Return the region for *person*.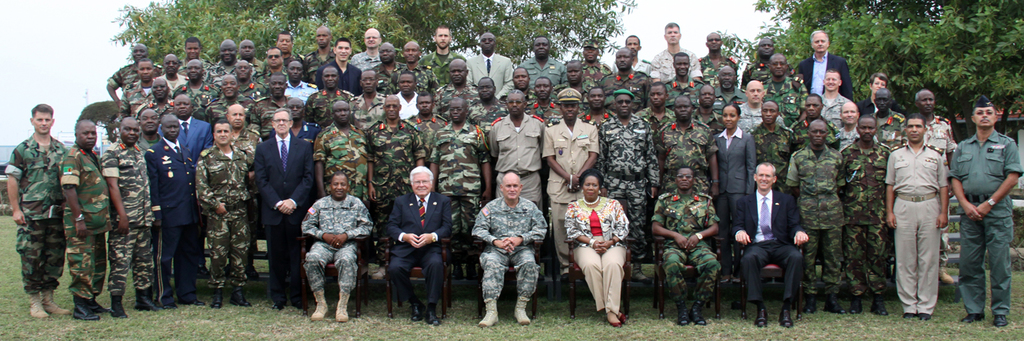
bbox=(247, 99, 316, 297).
